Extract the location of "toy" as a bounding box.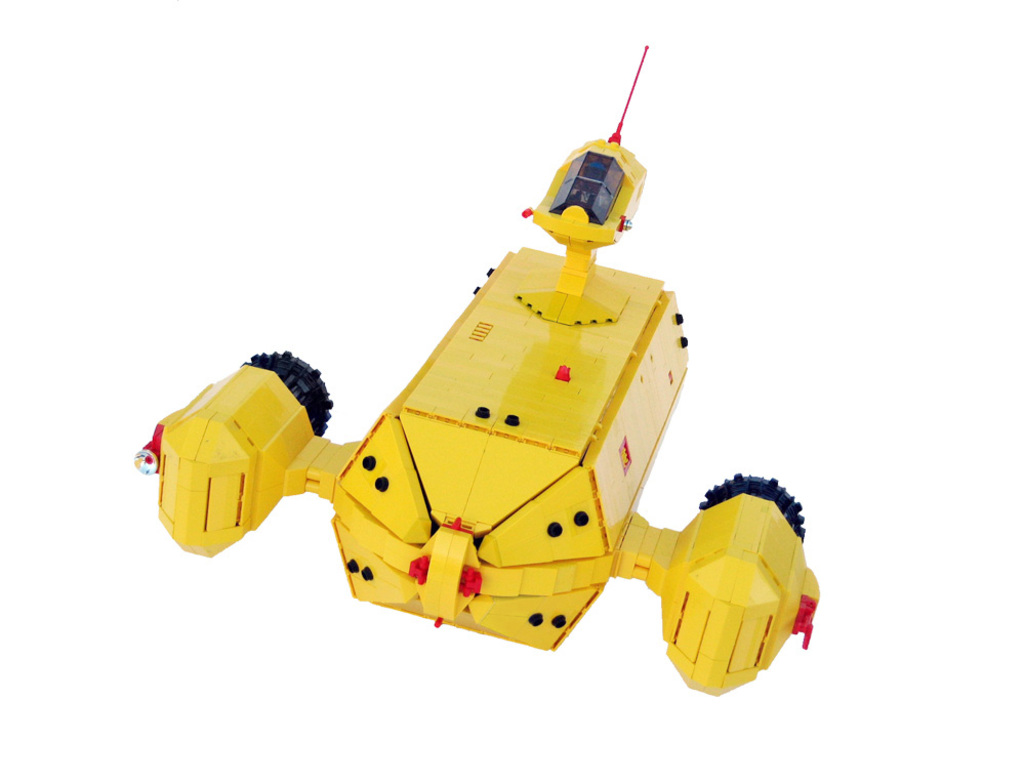
bbox=[122, 40, 817, 699].
